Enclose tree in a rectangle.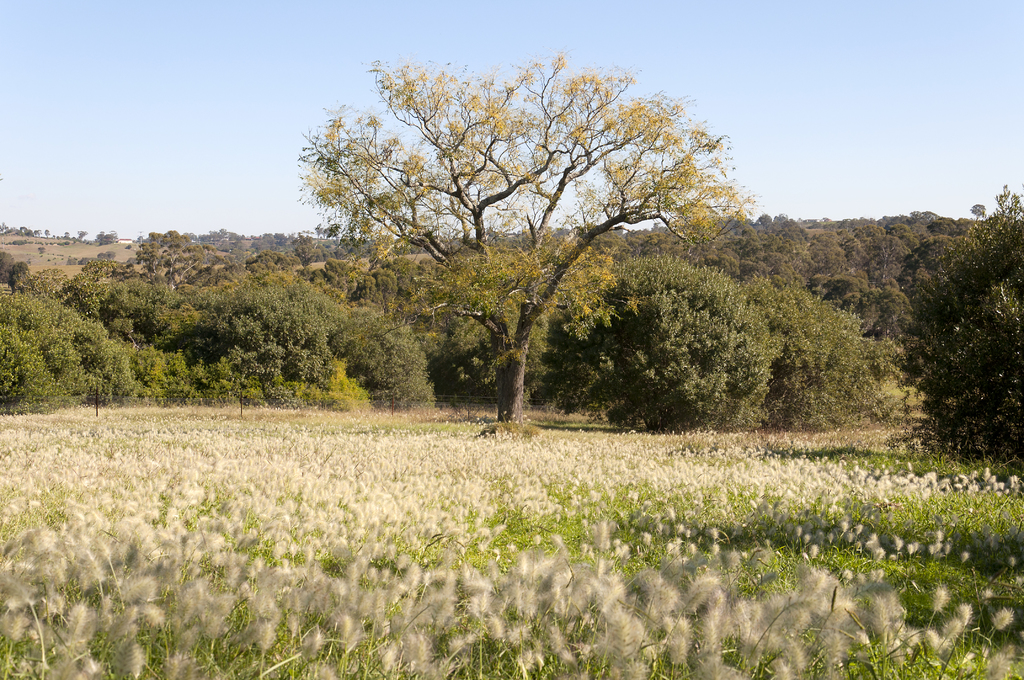
x1=44 y1=228 x2=50 y2=238.
